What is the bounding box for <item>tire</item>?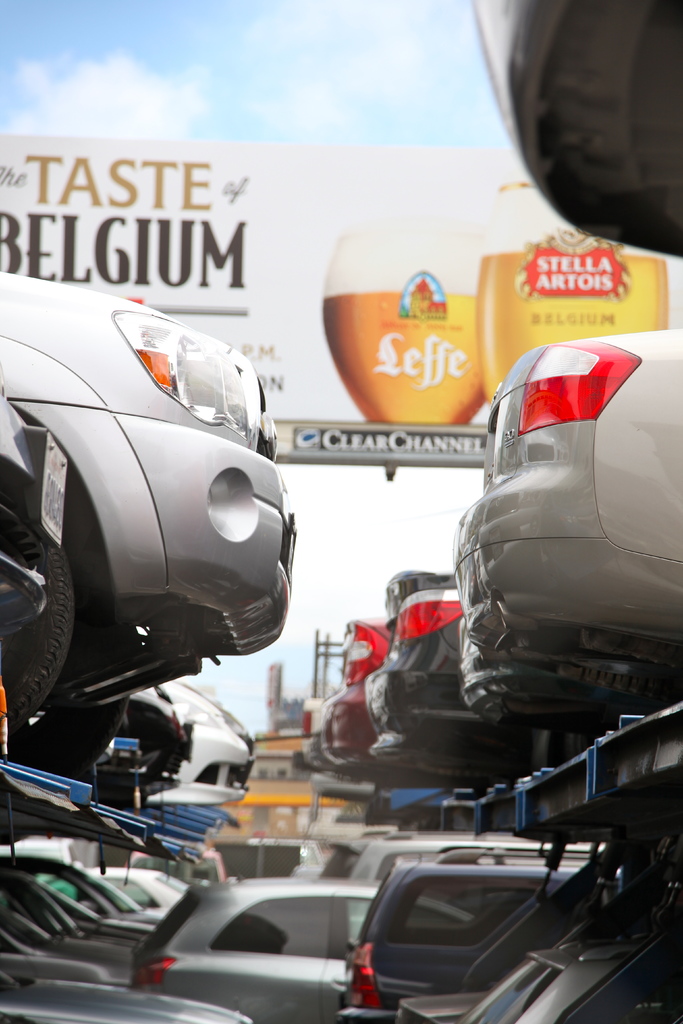
x1=0, y1=469, x2=88, y2=749.
